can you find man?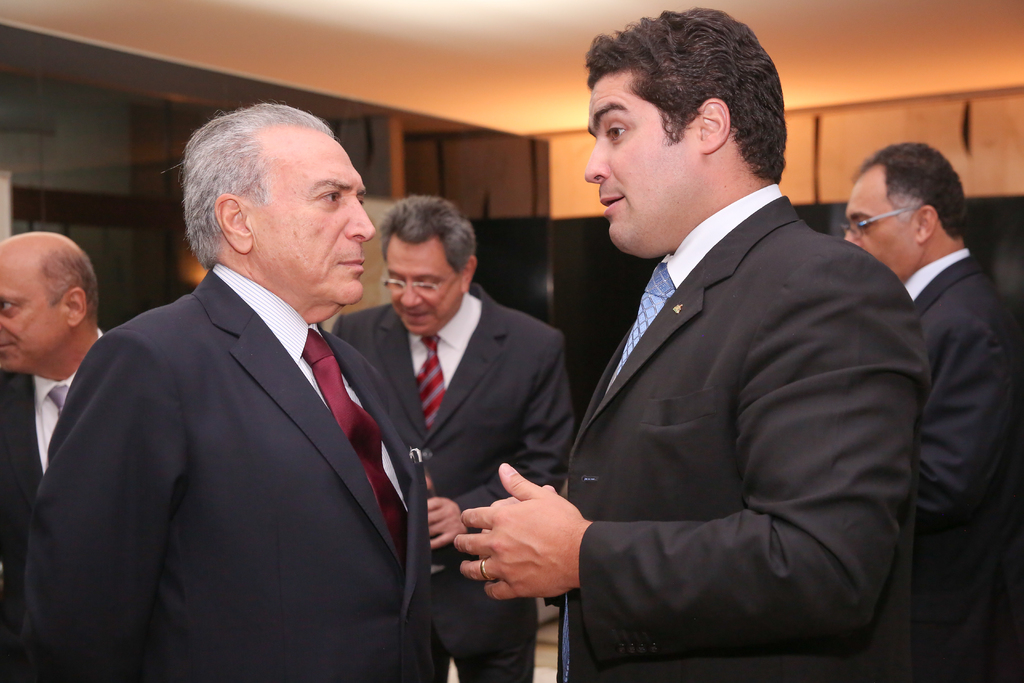
Yes, bounding box: [842, 140, 1023, 682].
